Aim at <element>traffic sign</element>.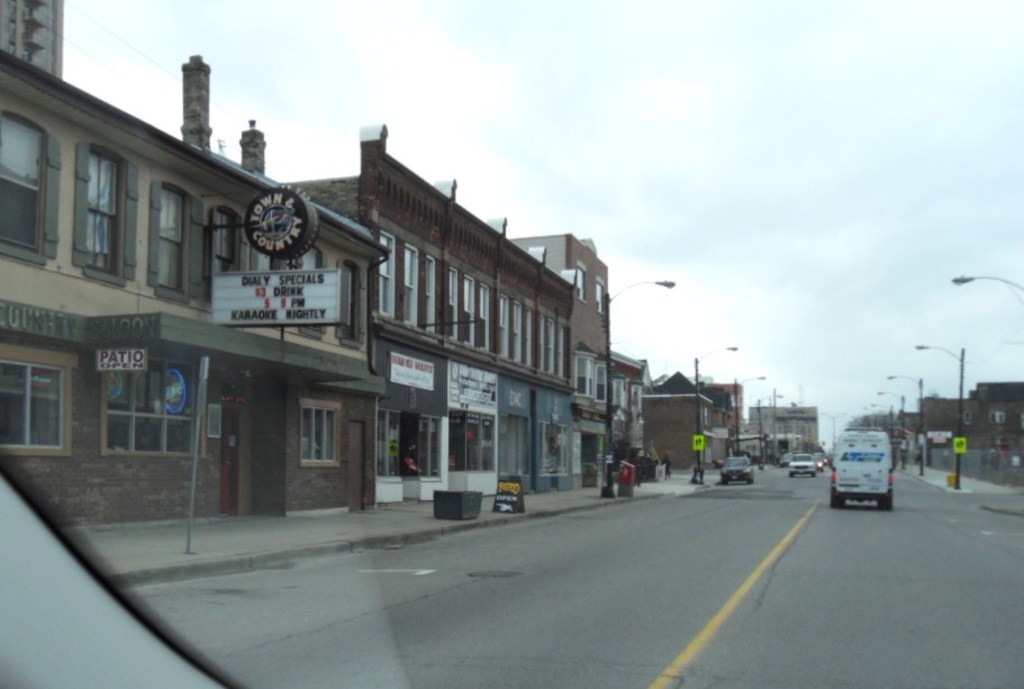
Aimed at <bbox>690, 435, 706, 452</bbox>.
